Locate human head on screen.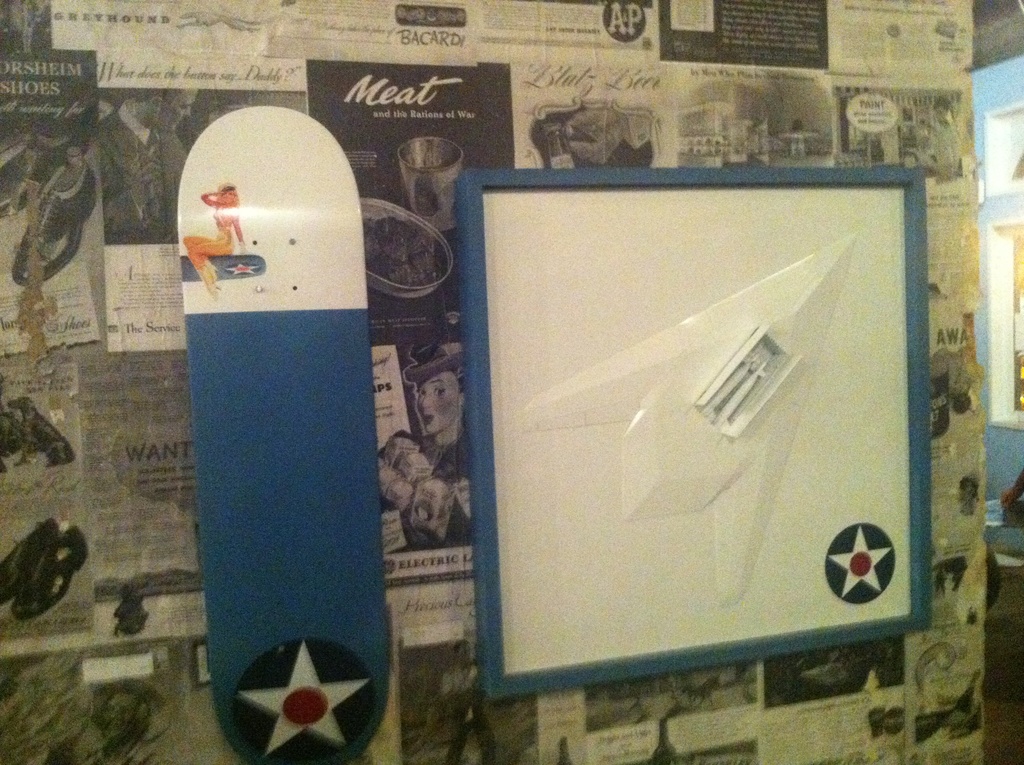
On screen at {"x1": 216, "y1": 182, "x2": 238, "y2": 203}.
